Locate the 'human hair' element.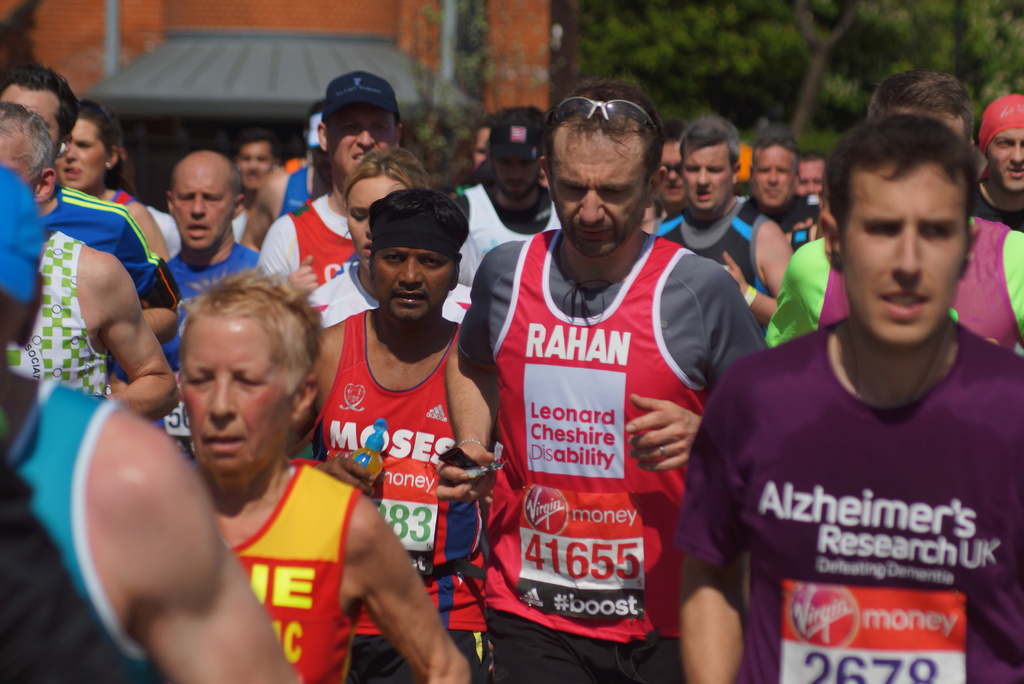
Element bbox: 0 107 61 187.
